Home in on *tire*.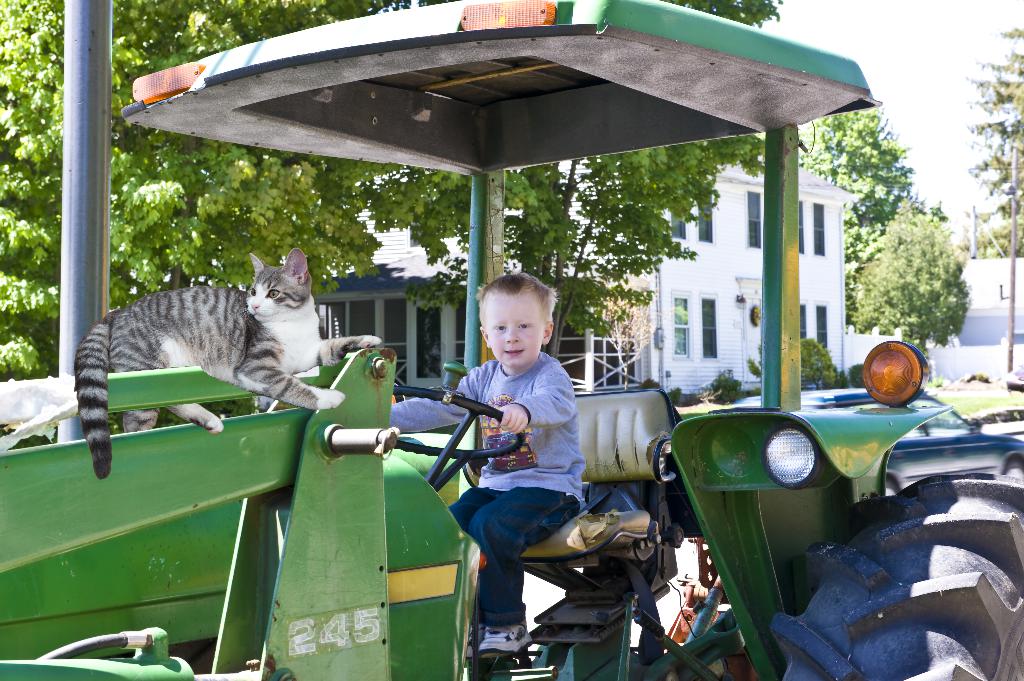
Homed in at detection(772, 467, 1023, 680).
